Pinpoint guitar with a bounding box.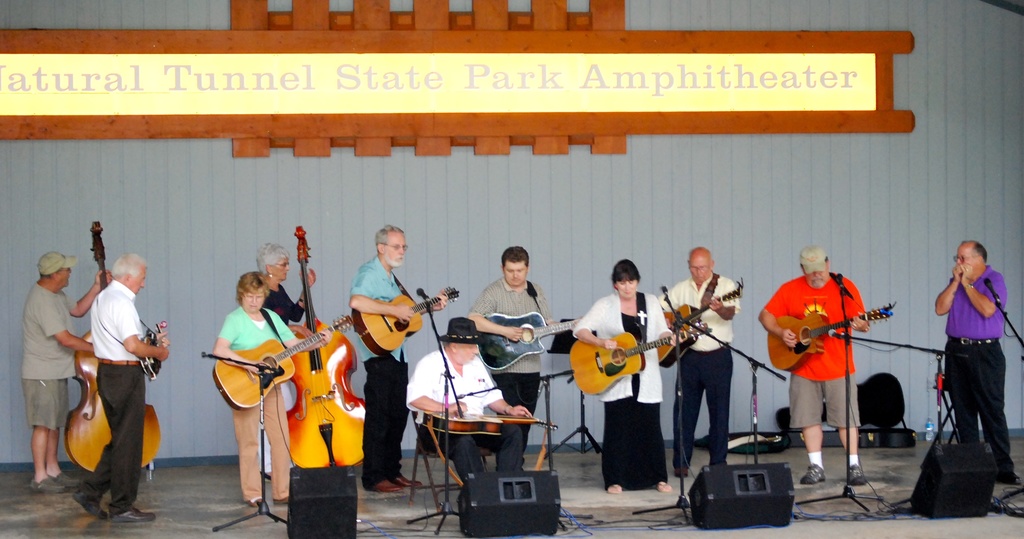
[344,284,474,355].
